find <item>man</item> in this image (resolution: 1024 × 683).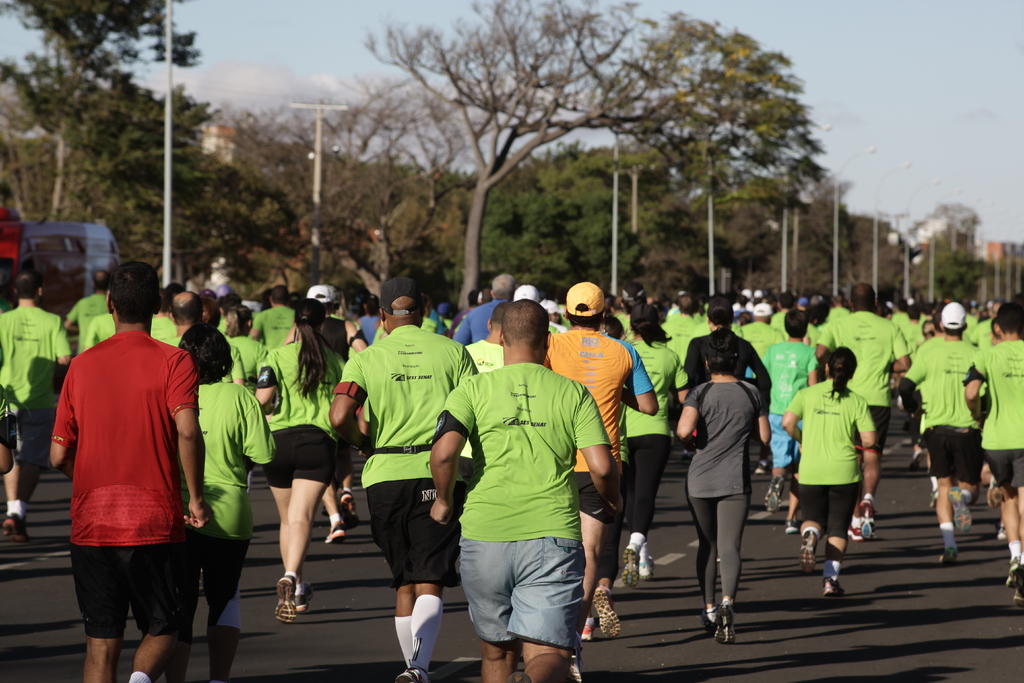
(x1=900, y1=297, x2=977, y2=565).
